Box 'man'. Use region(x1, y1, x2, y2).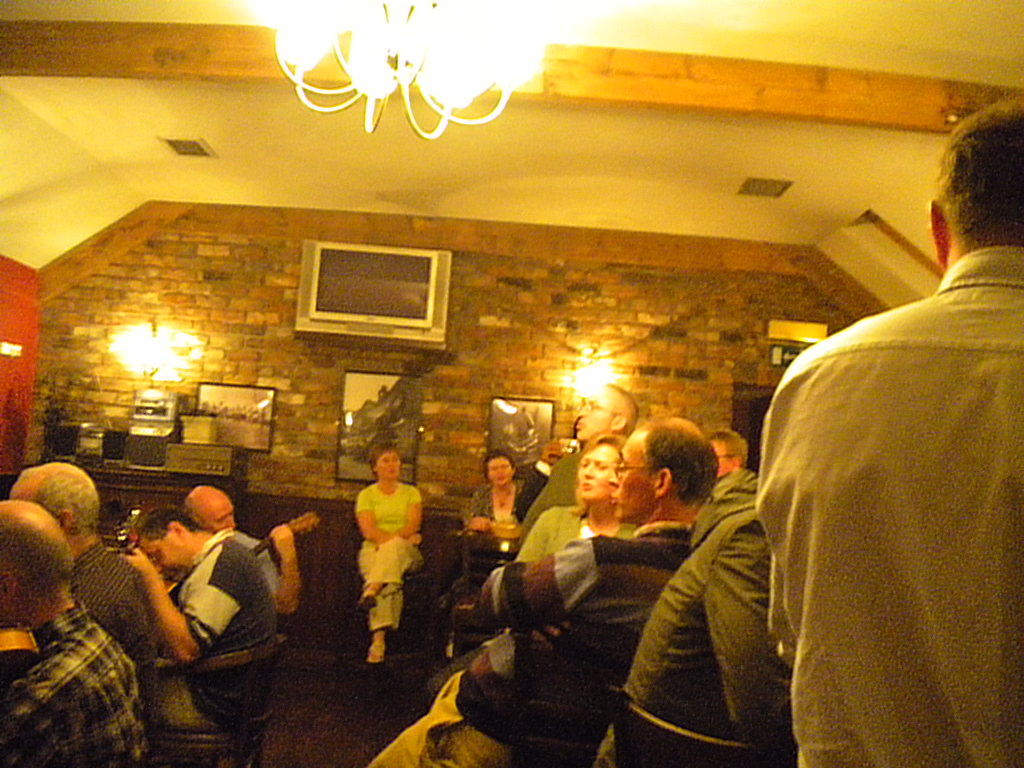
region(747, 91, 1023, 762).
